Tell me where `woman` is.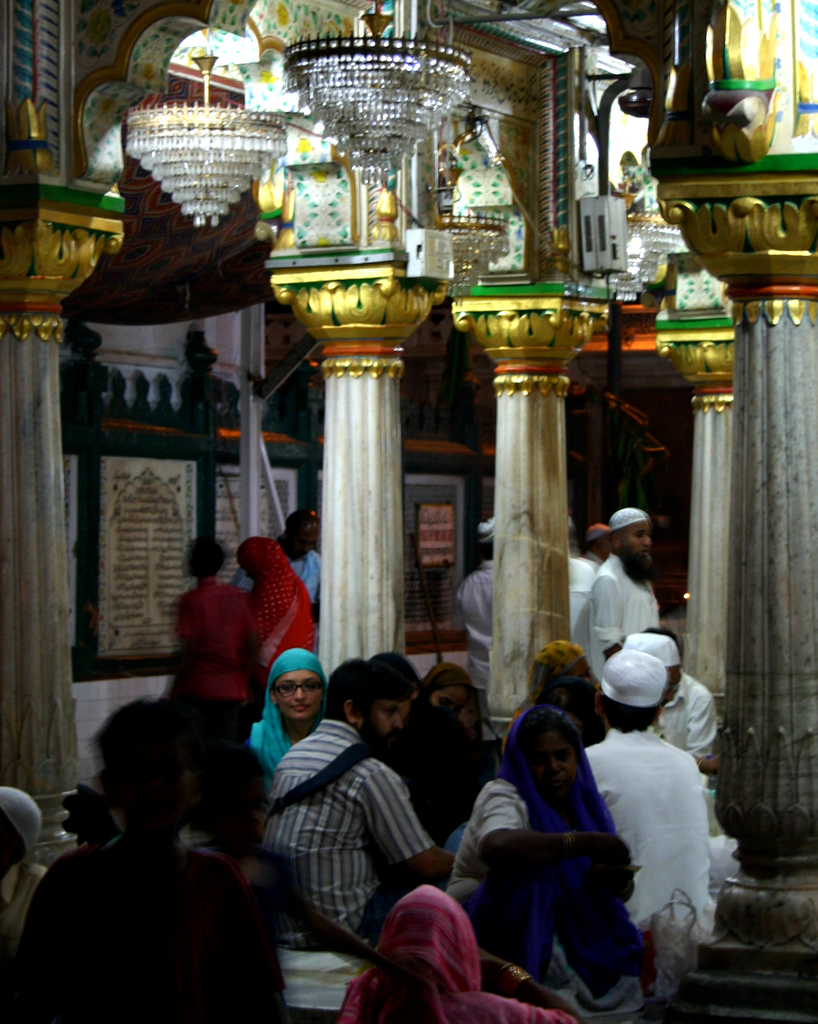
`woman` is at select_region(469, 673, 664, 995).
